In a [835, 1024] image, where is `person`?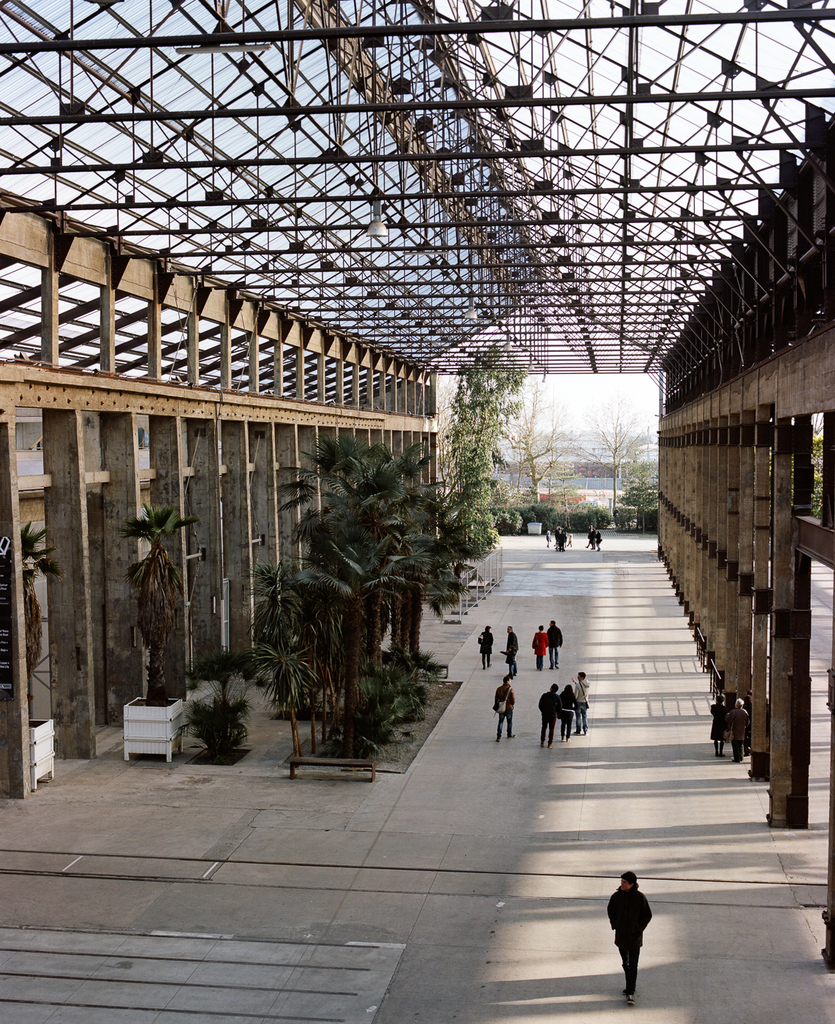
box=[606, 873, 657, 1008].
